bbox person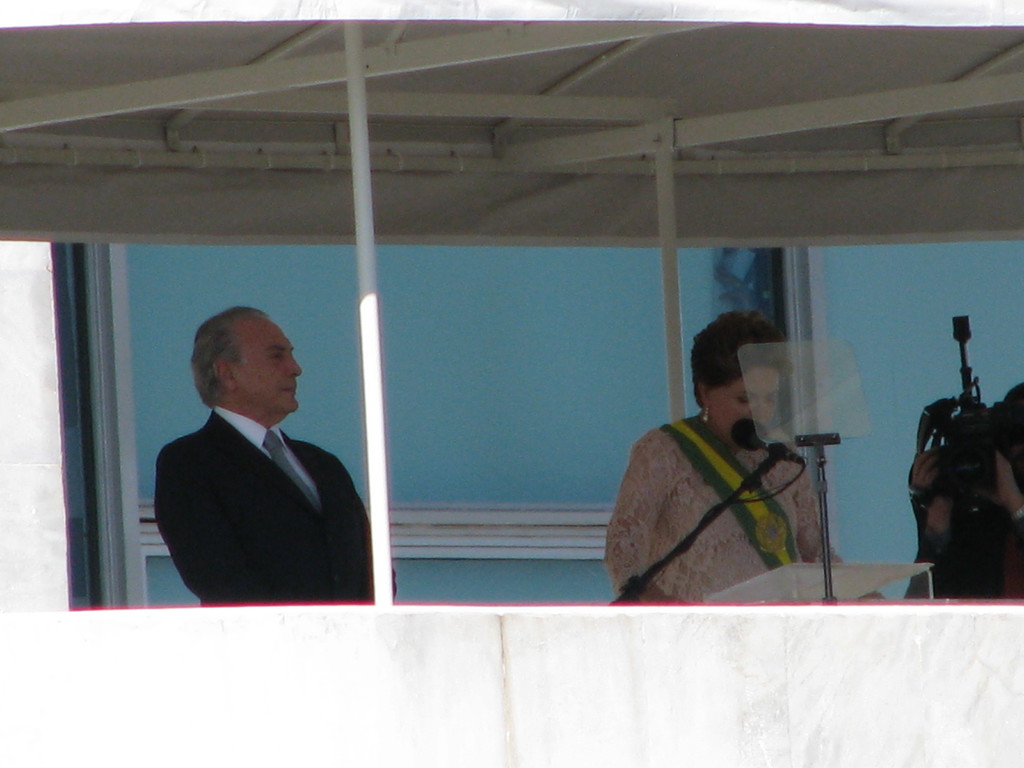
region(154, 303, 399, 600)
